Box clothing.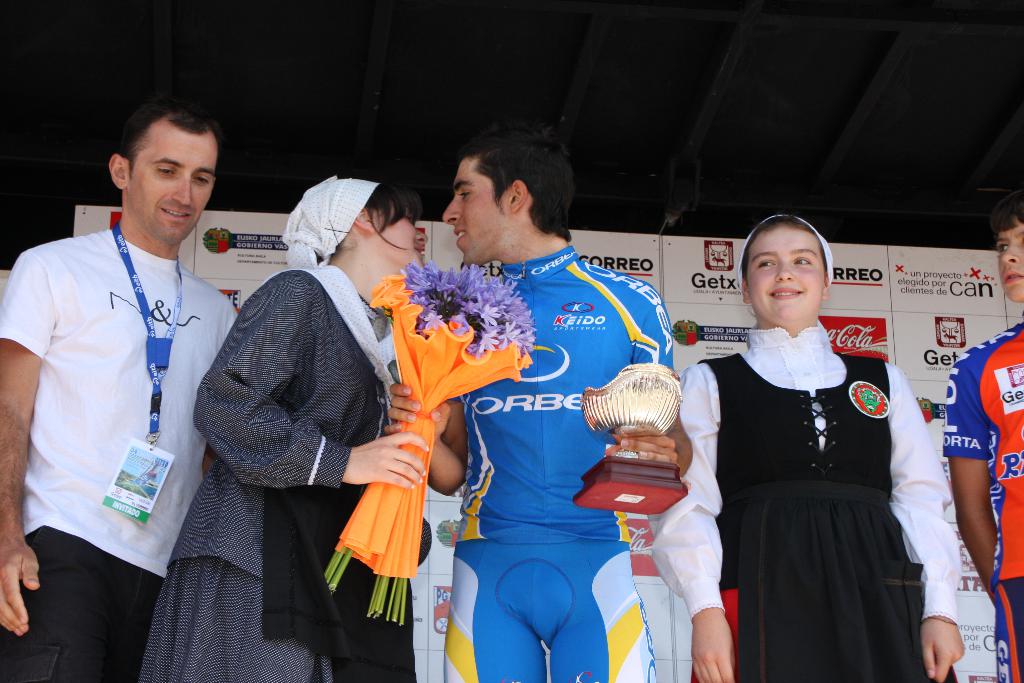
(left=439, top=241, right=681, bottom=682).
